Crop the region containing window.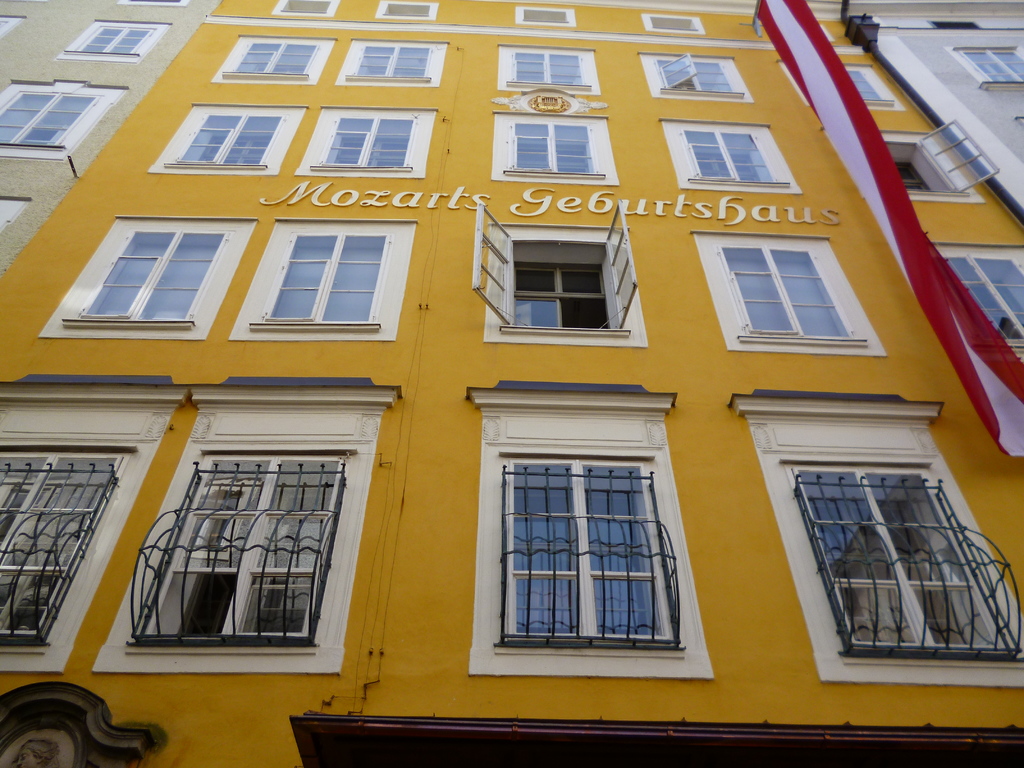
Crop region: 648/10/700/36.
